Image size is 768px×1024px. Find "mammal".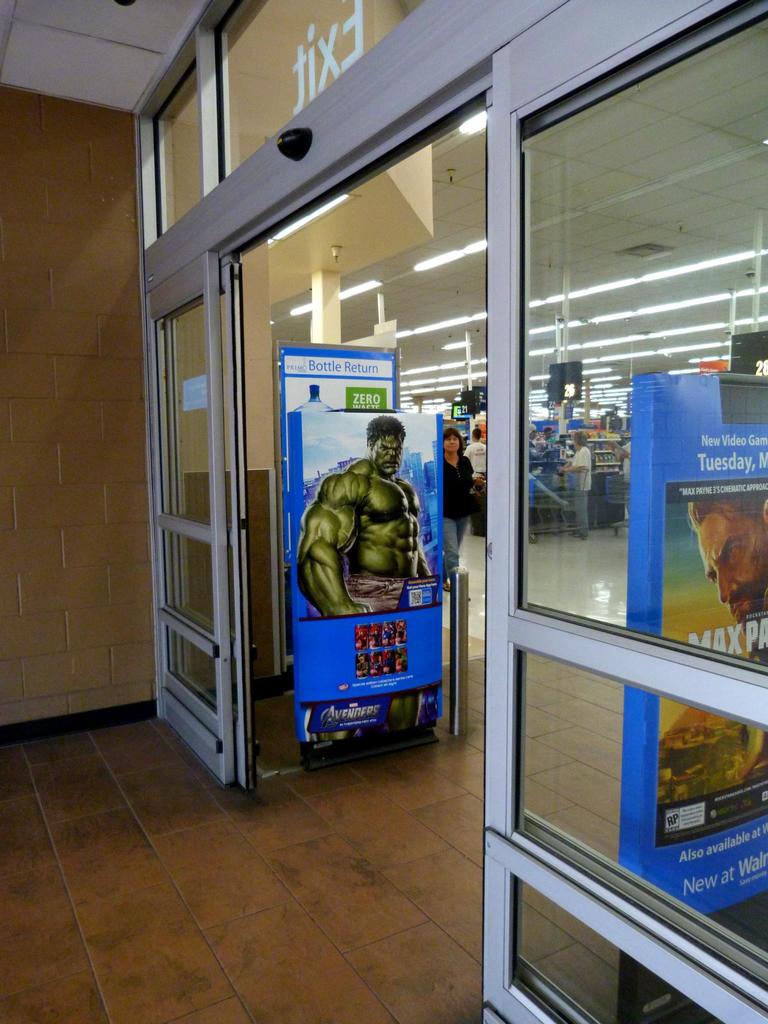
[left=688, top=495, right=767, bottom=664].
